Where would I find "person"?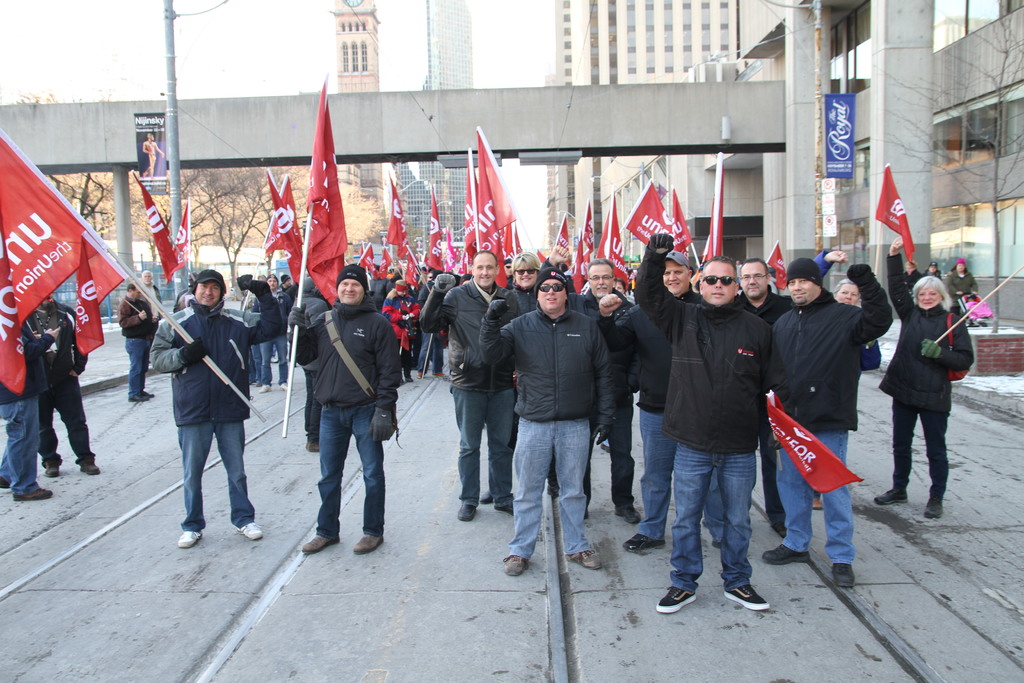
At <bbox>112, 281, 162, 406</bbox>.
